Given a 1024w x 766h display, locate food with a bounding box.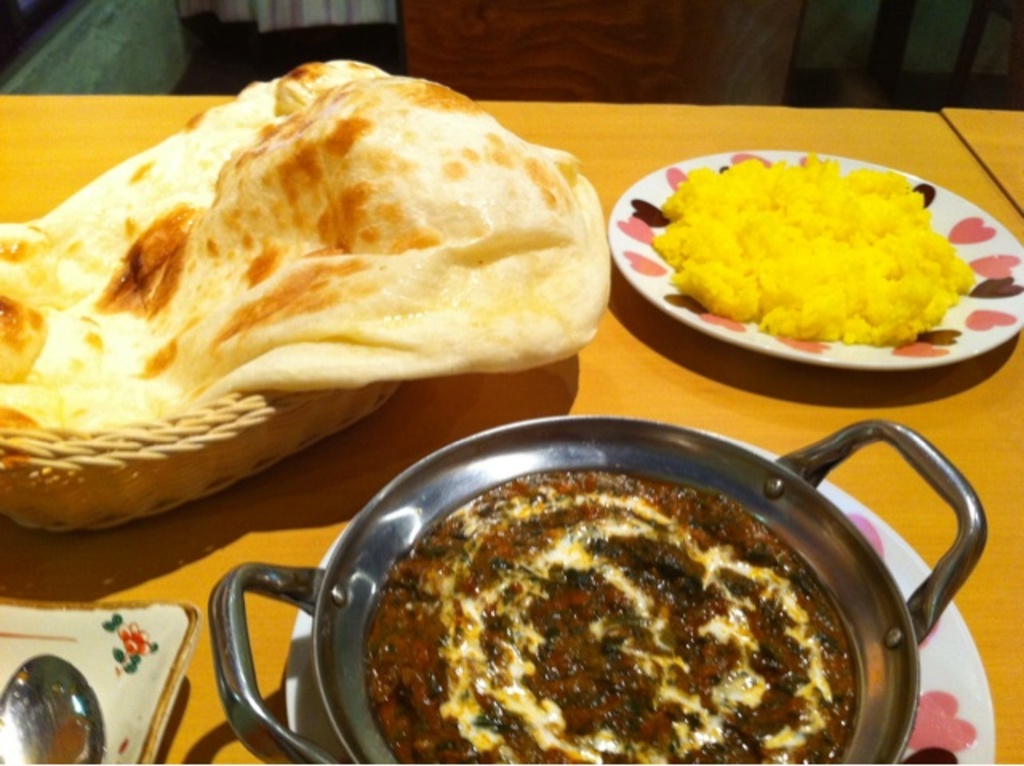
Located: bbox=(363, 475, 856, 764).
